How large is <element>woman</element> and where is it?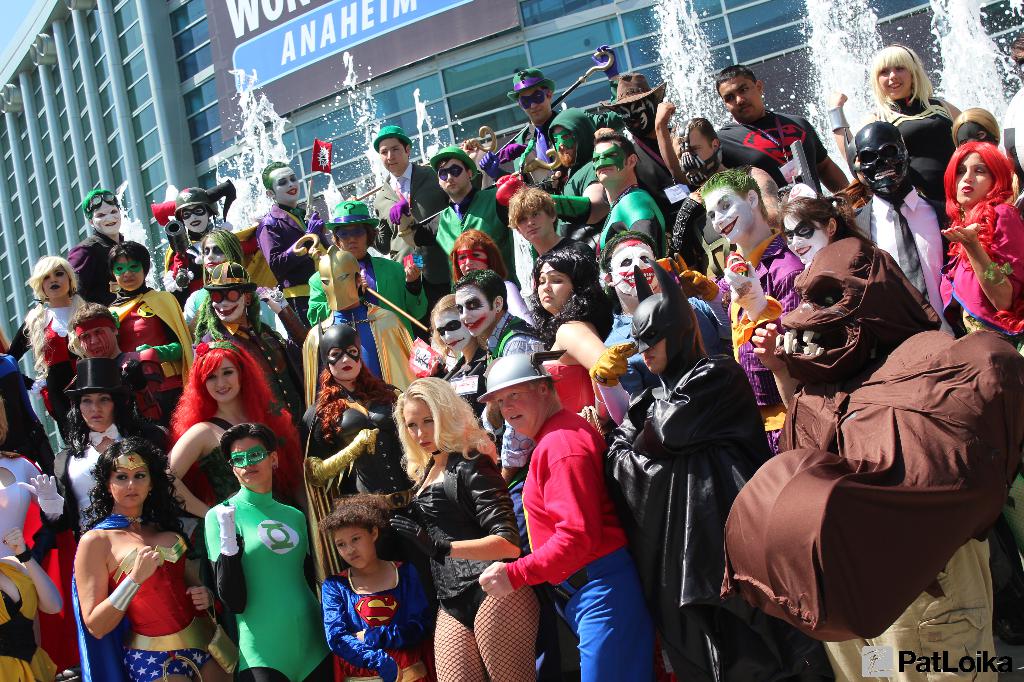
Bounding box: pyautogui.locateOnScreen(6, 258, 98, 434).
